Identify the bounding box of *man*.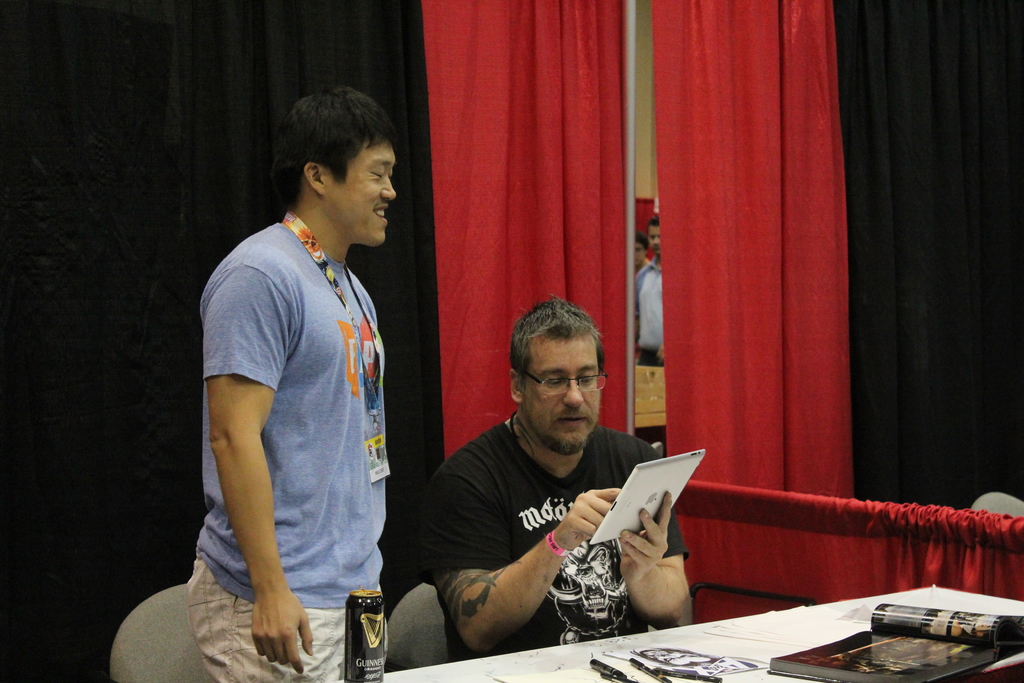
select_region(630, 217, 666, 365).
